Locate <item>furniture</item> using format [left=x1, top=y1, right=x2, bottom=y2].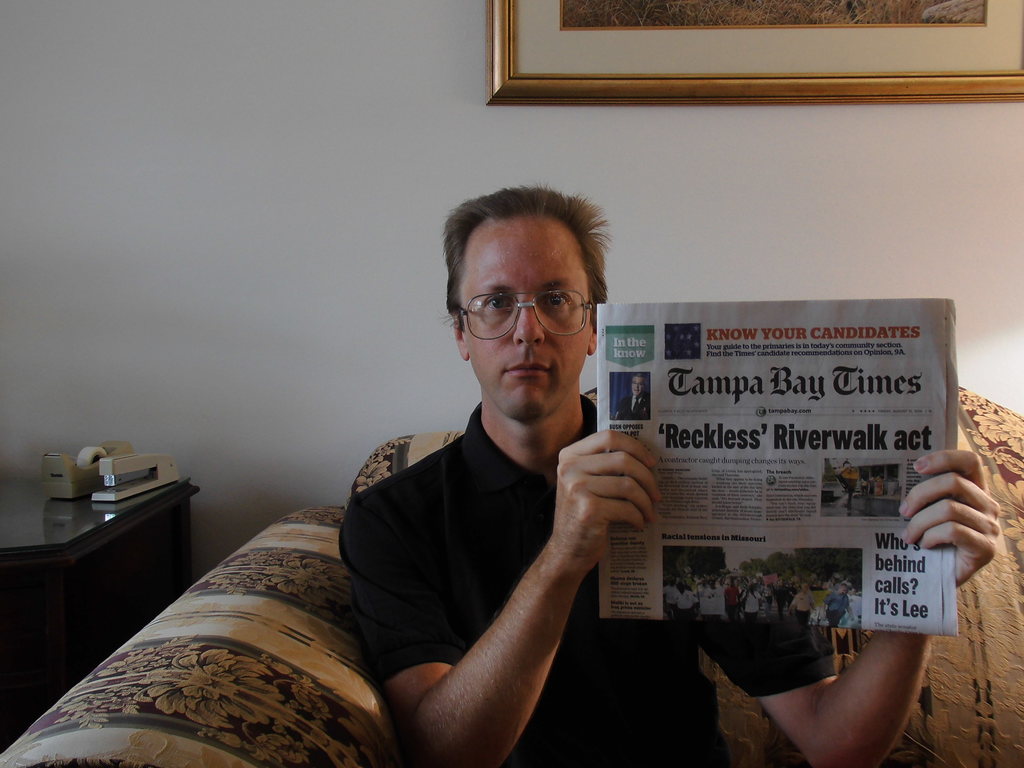
[left=0, top=467, right=201, bottom=740].
